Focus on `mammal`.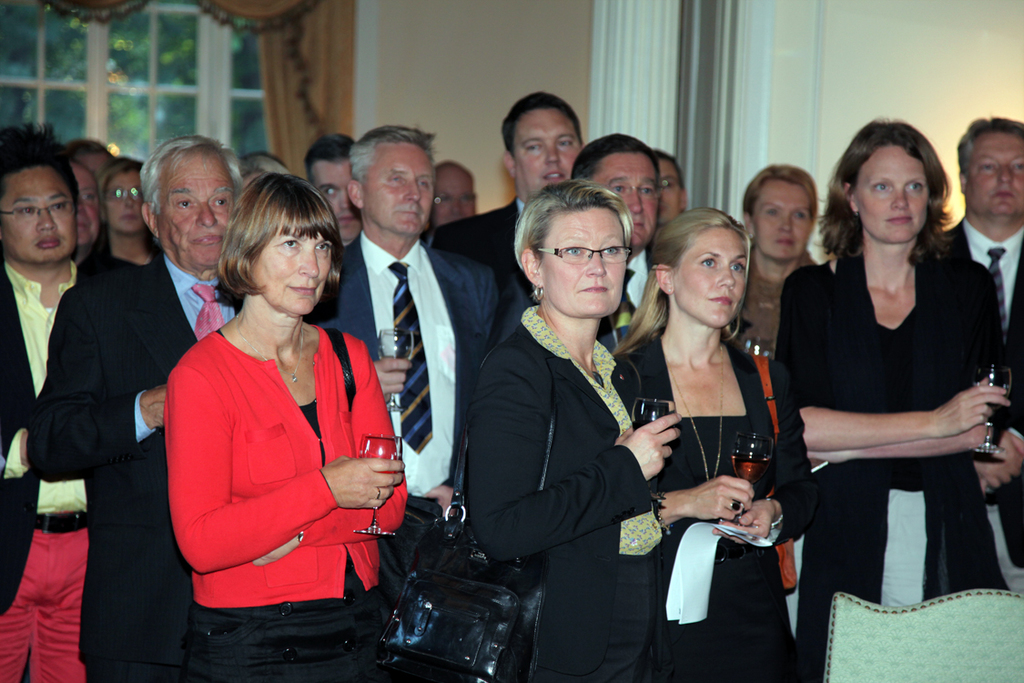
Focused at <region>720, 160, 816, 353</region>.
